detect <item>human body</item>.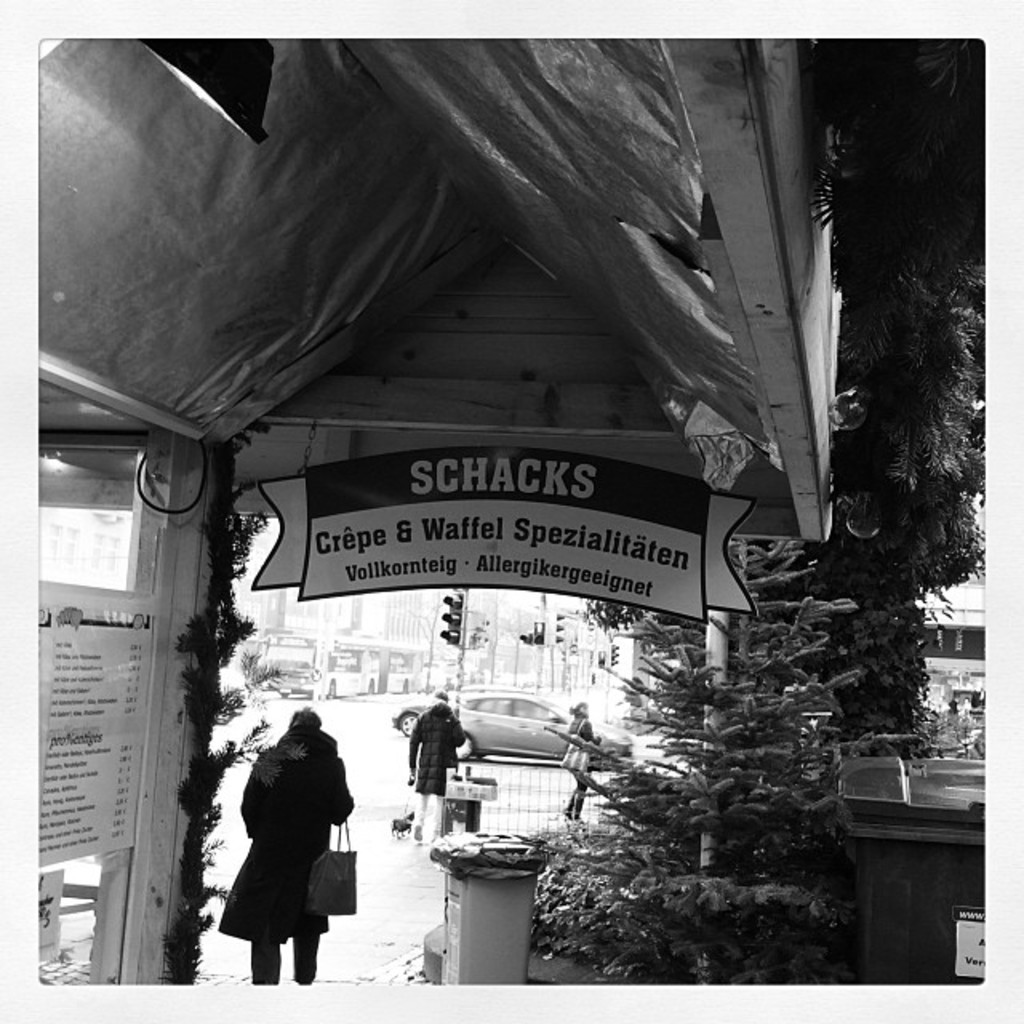
Detected at x1=571 y1=709 x2=598 y2=816.
